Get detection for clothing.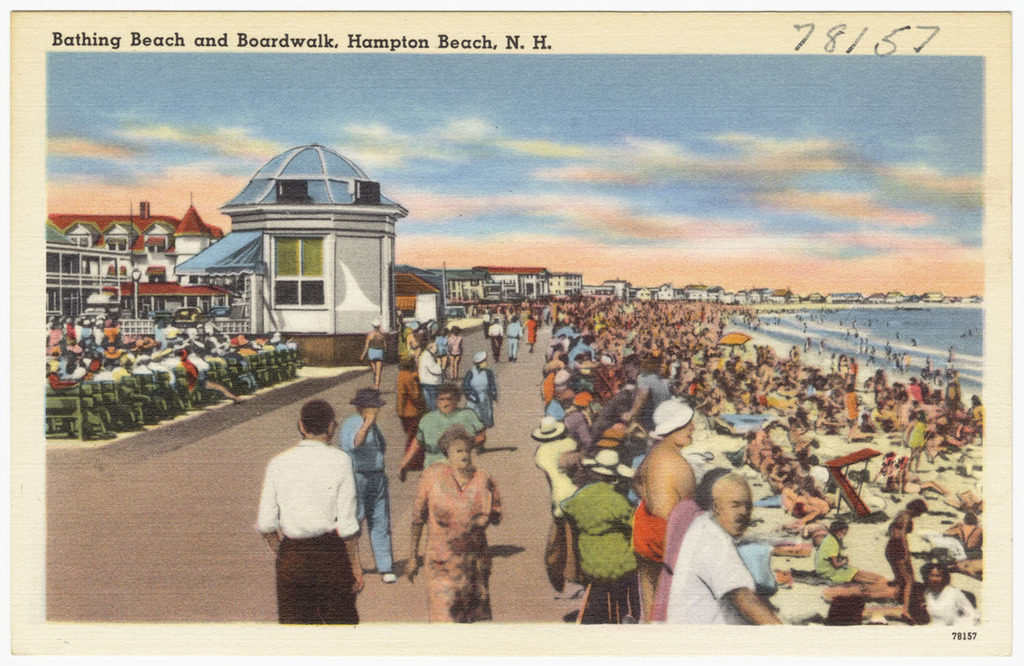
Detection: select_region(639, 369, 669, 423).
